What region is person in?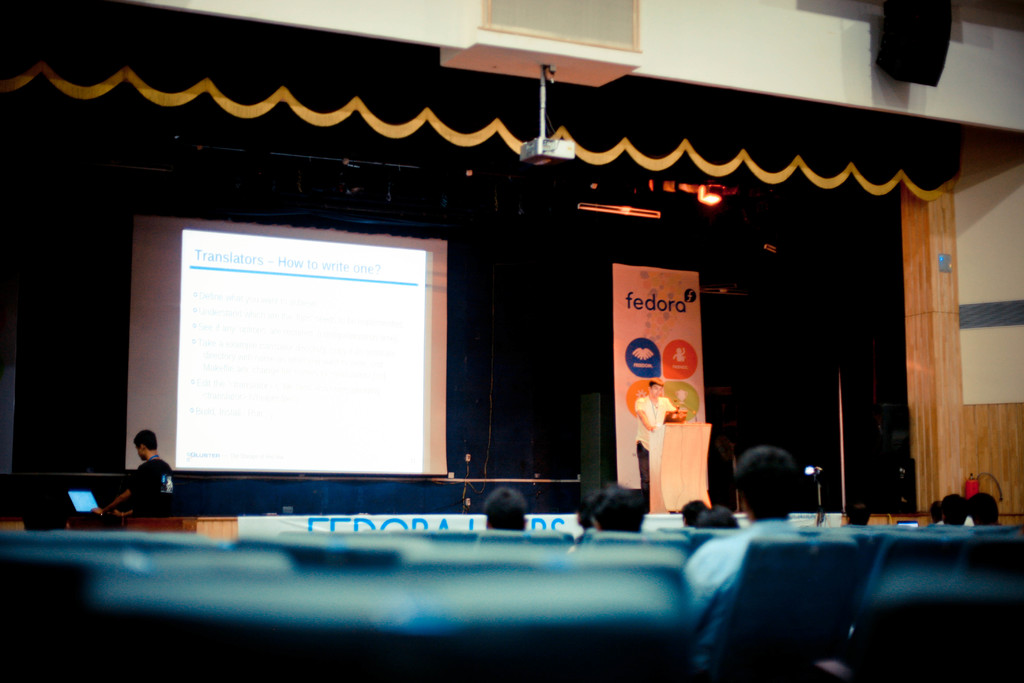
(939,495,973,524).
